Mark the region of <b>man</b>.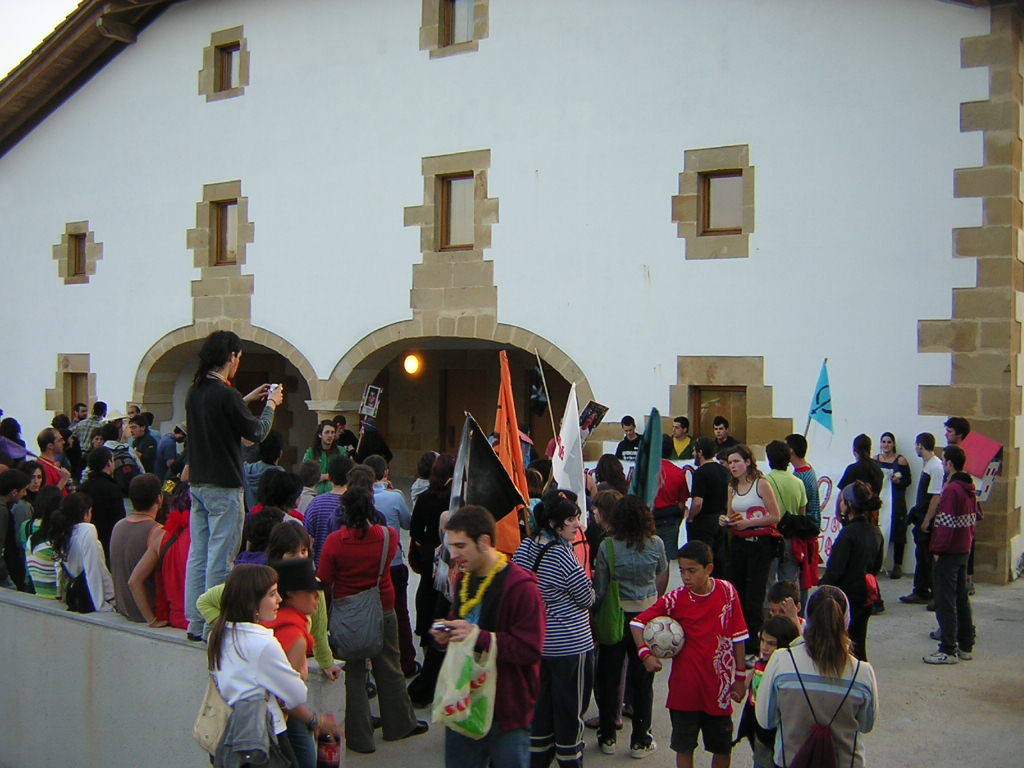
Region: 788, 433, 821, 581.
